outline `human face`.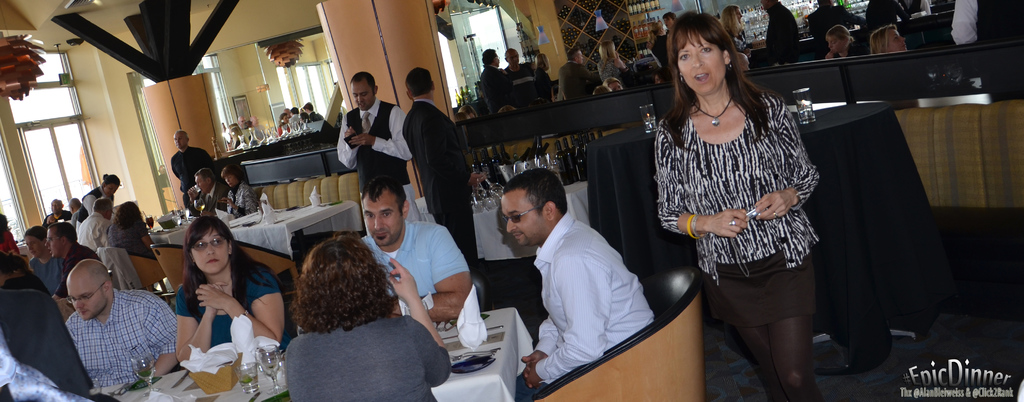
Outline: Rect(195, 175, 208, 196).
